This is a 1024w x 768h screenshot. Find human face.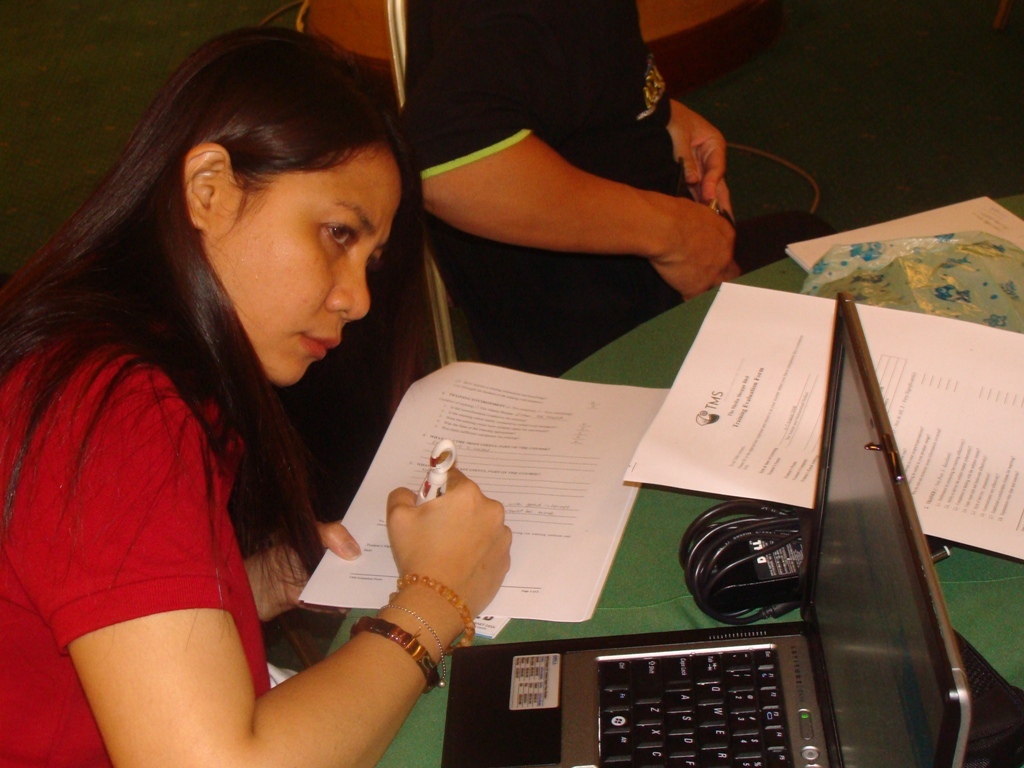
Bounding box: BBox(207, 145, 398, 385).
